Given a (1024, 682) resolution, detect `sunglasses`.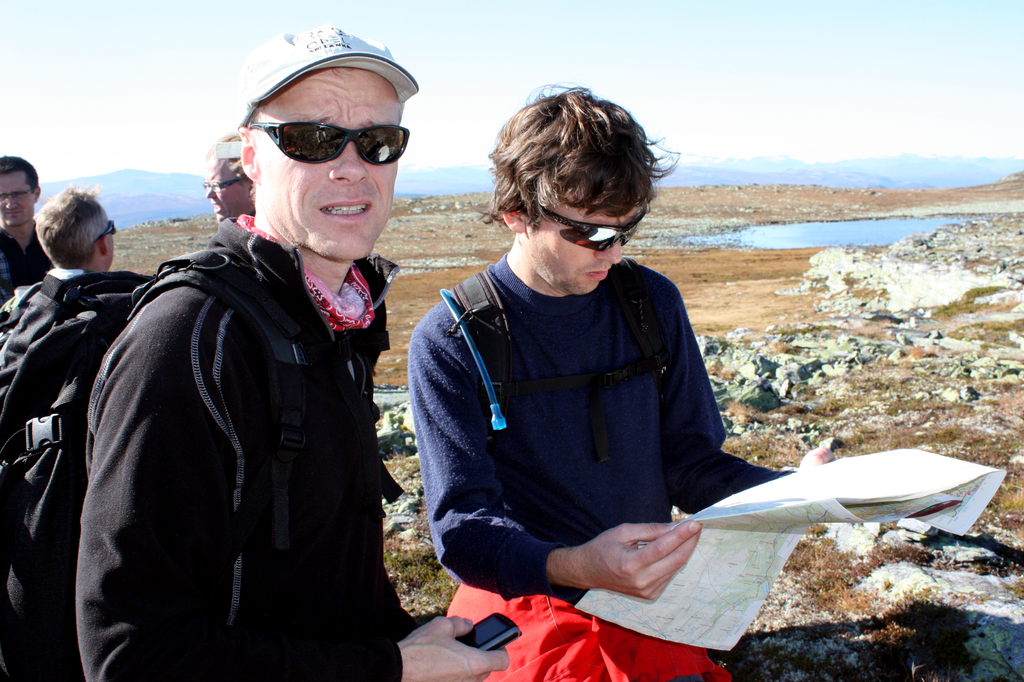
236,103,408,170.
